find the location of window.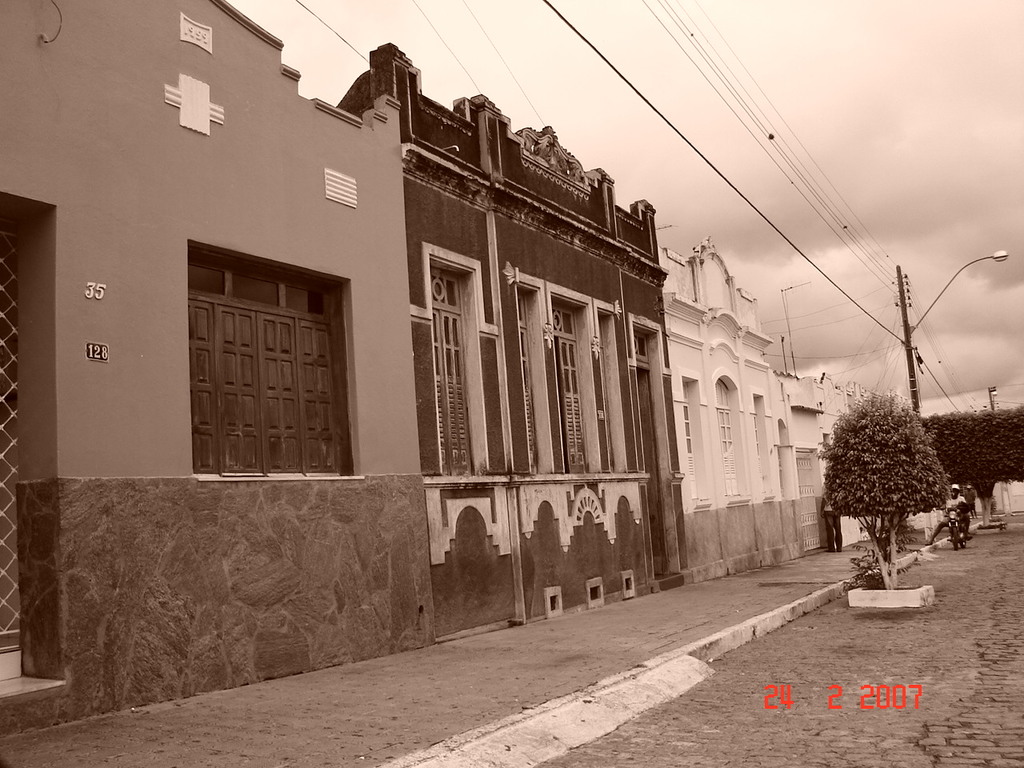
Location: l=550, t=308, r=597, b=474.
